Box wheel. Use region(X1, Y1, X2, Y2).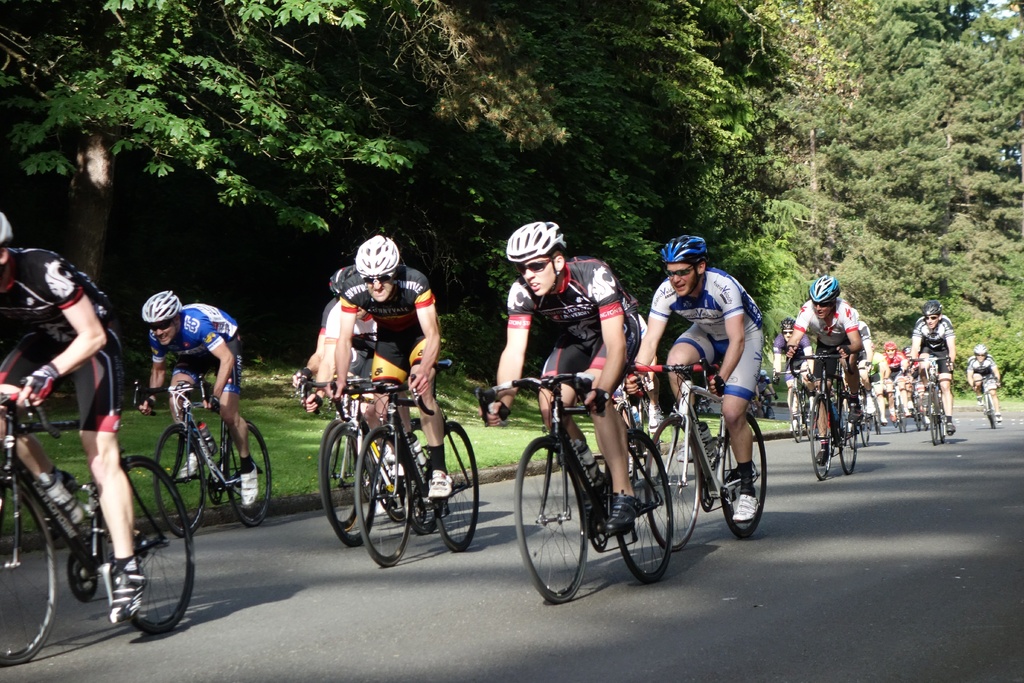
region(860, 393, 871, 446).
